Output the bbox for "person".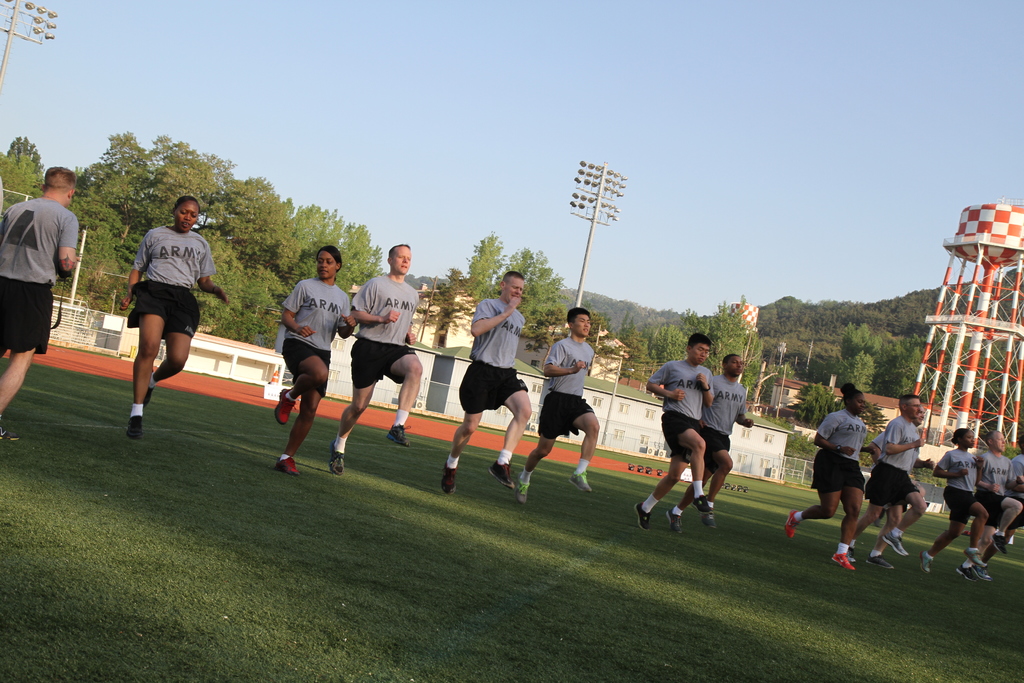
648,333,714,517.
